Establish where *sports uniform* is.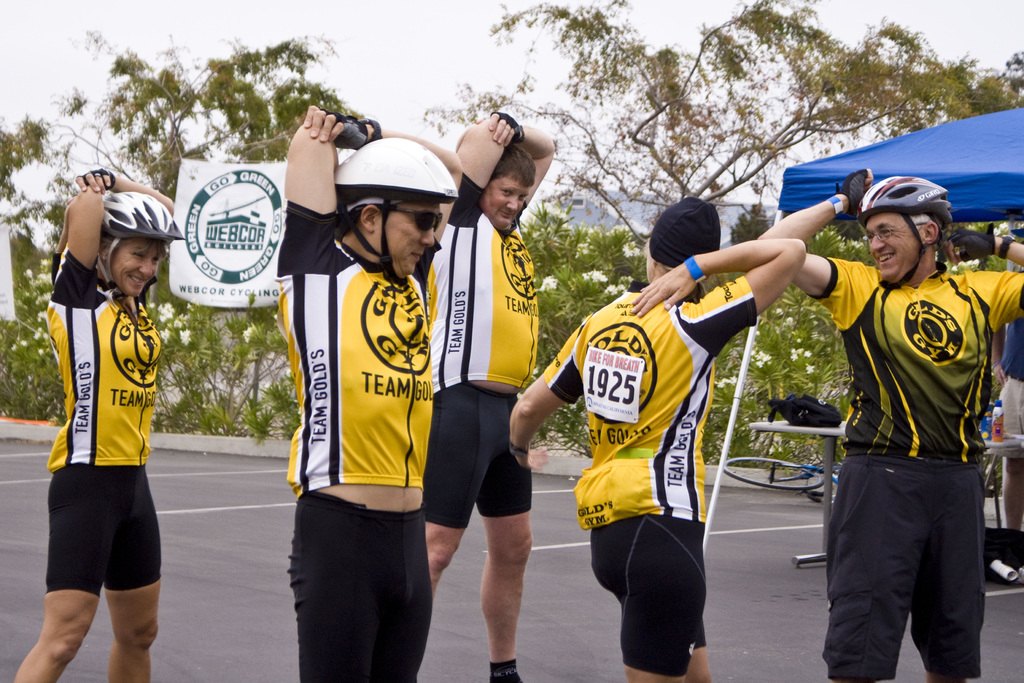
Established at bbox(42, 177, 196, 591).
